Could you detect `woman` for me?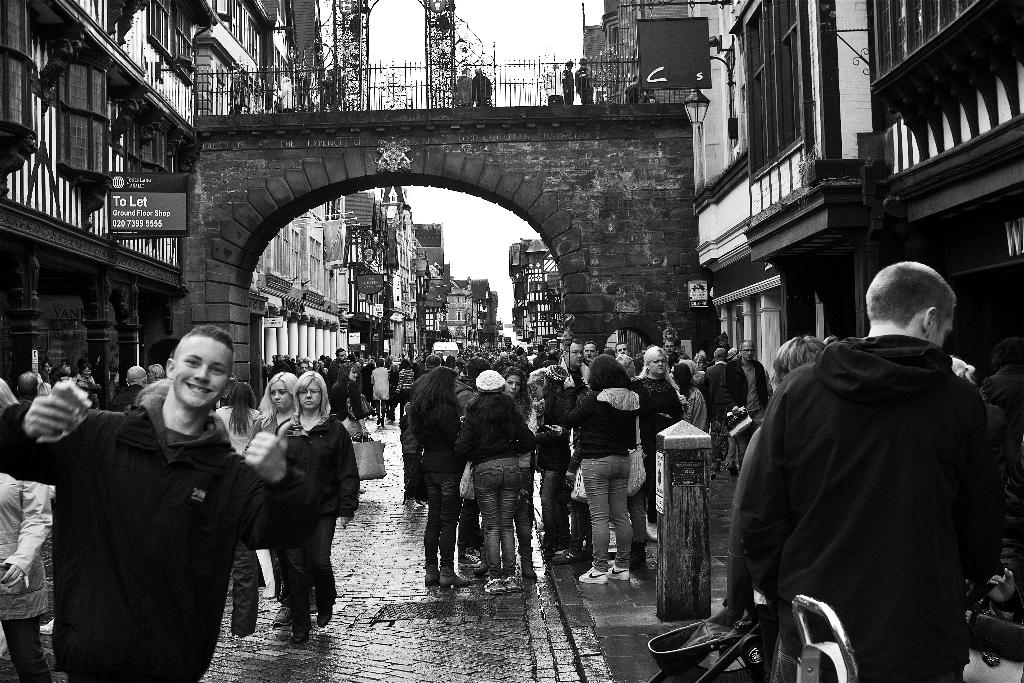
Detection result: detection(564, 358, 641, 576).
